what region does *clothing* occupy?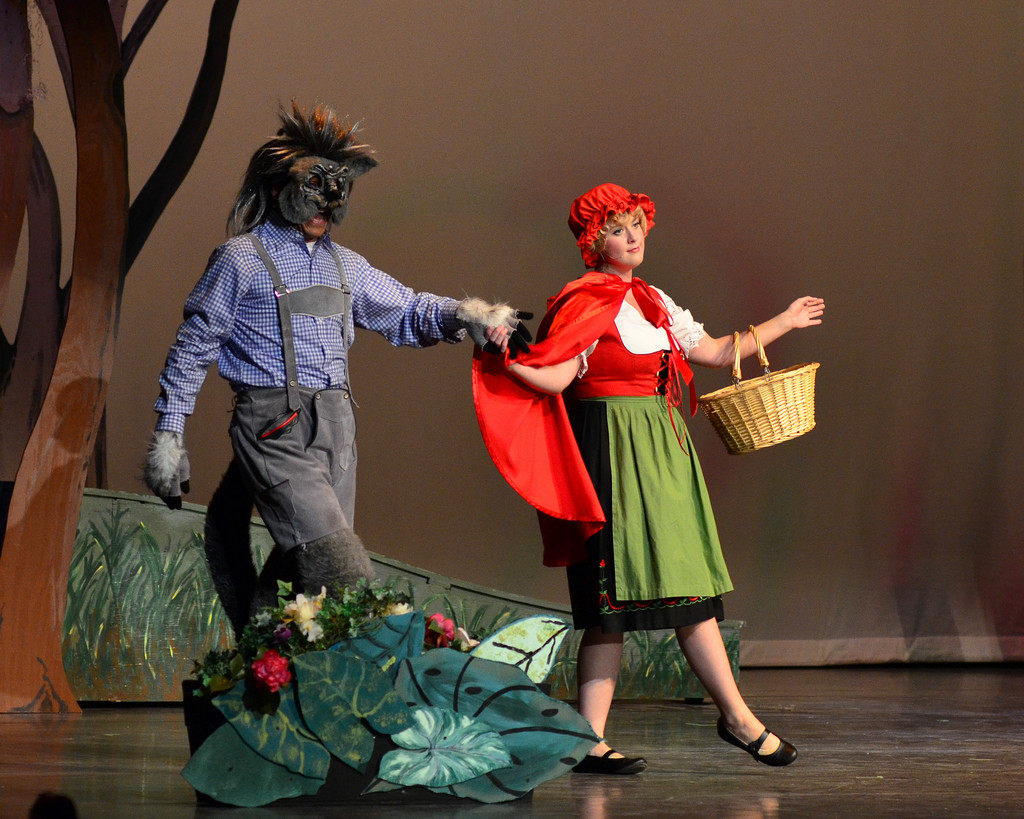
Rect(540, 270, 742, 638).
